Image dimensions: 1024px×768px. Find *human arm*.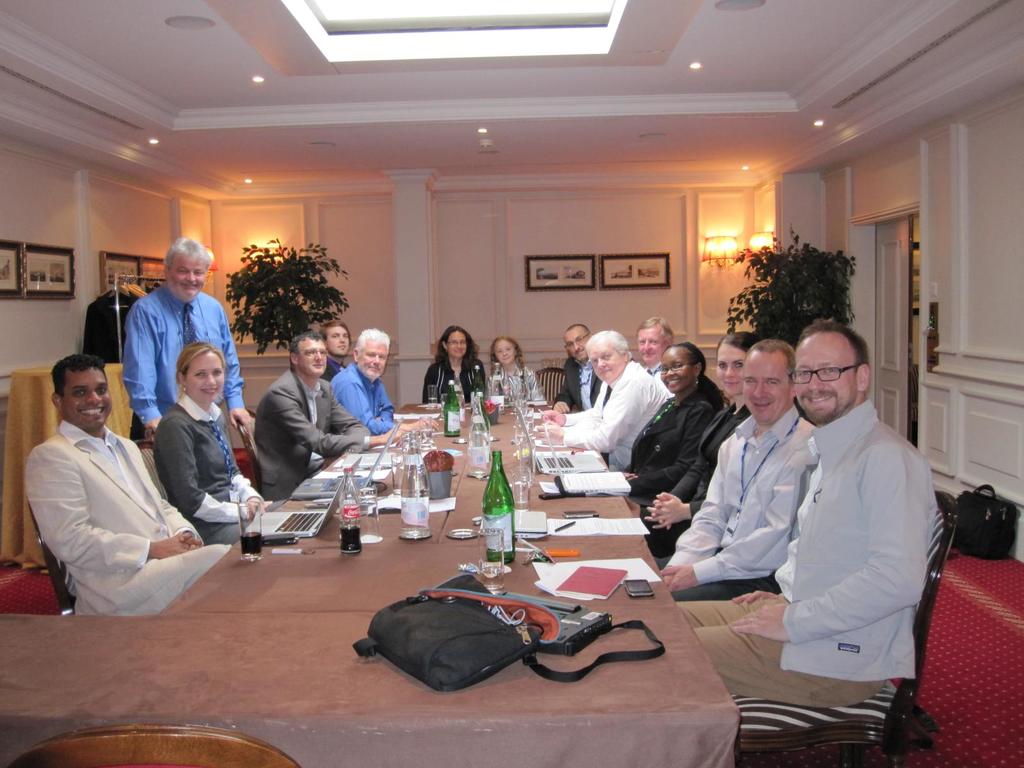
(x1=176, y1=420, x2=263, y2=531).
